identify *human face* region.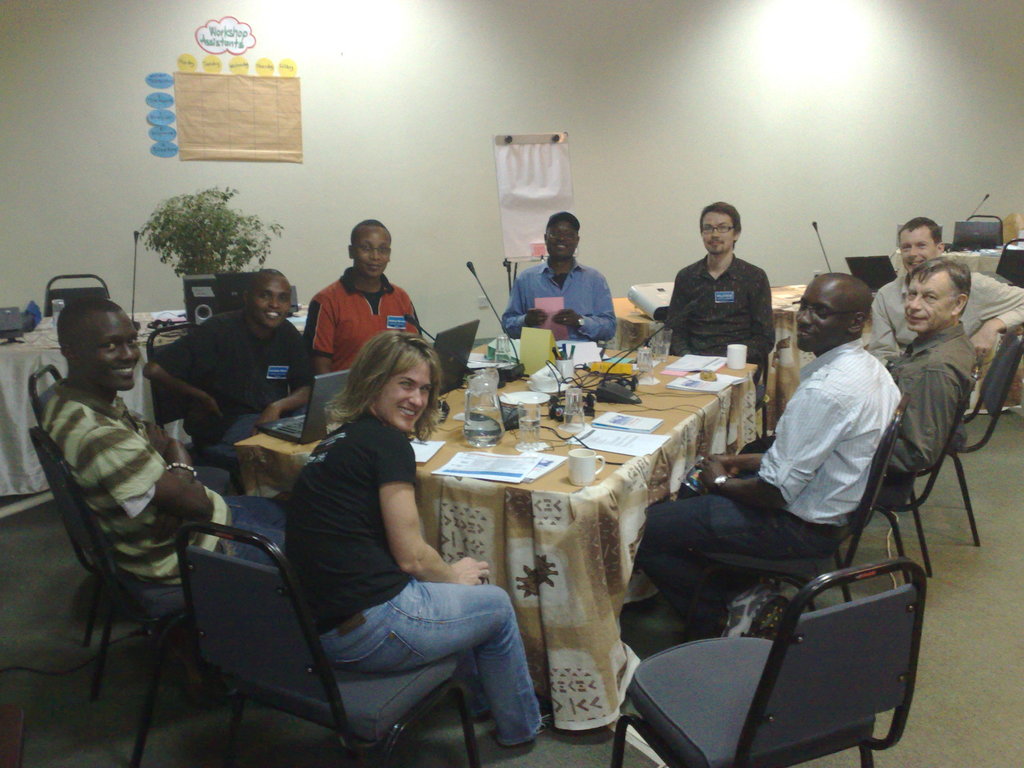
Region: left=791, top=270, right=852, bottom=347.
